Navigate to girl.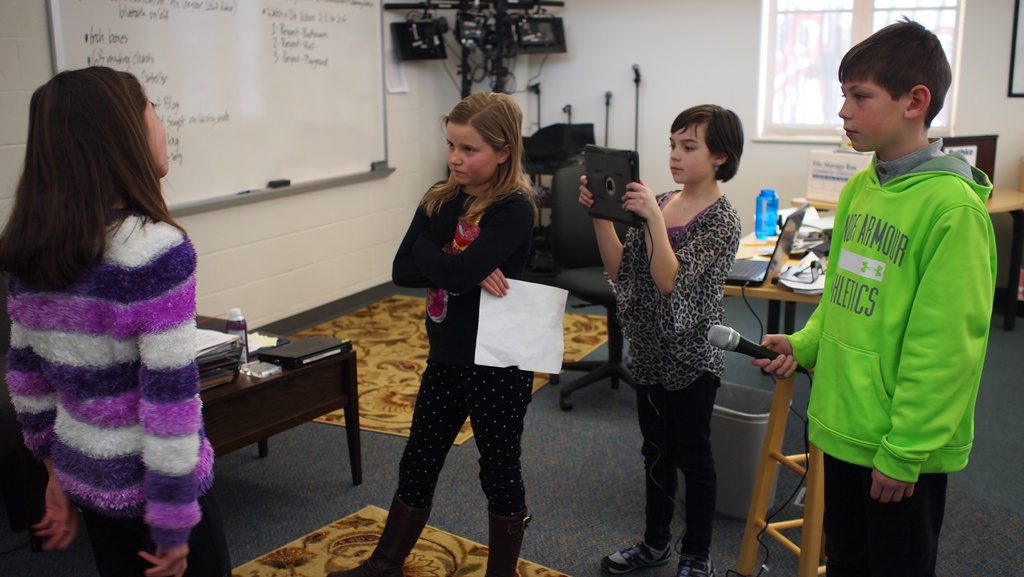
Navigation target: [326,90,540,576].
